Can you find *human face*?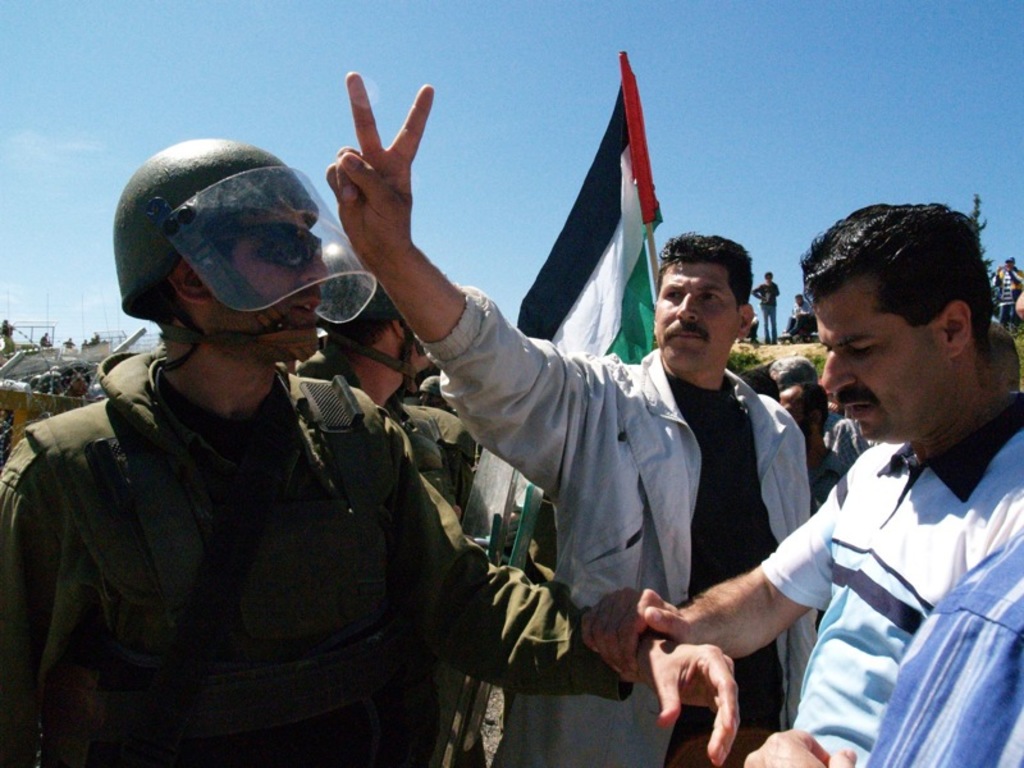
Yes, bounding box: box(211, 211, 329, 352).
